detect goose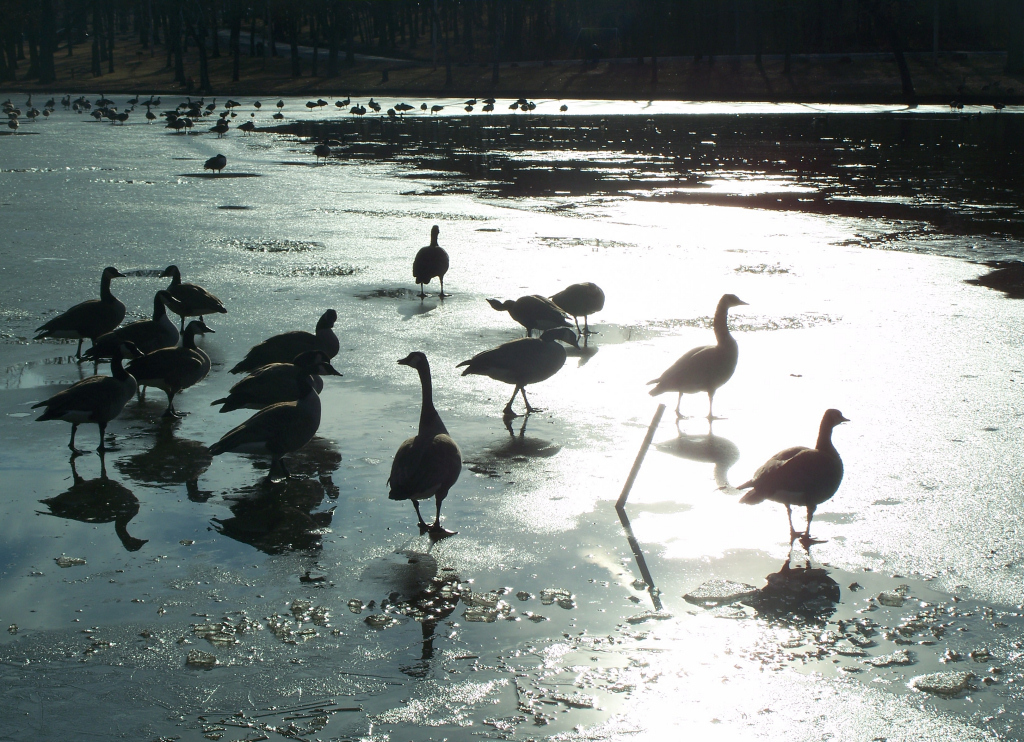
left=46, top=267, right=127, bottom=355
